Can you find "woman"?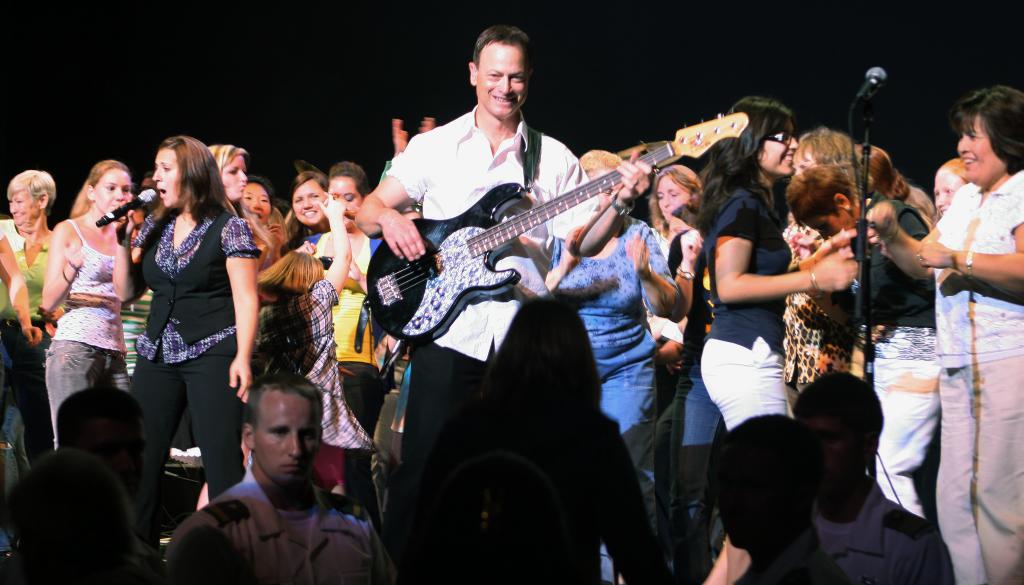
Yes, bounding box: bbox(287, 172, 323, 234).
